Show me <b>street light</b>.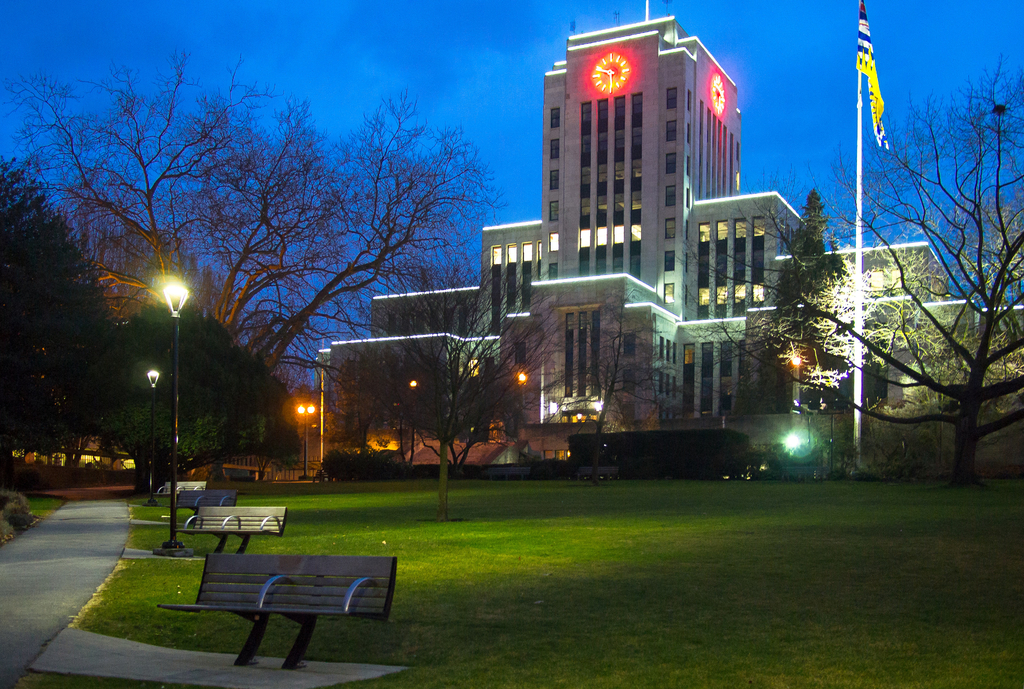
<b>street light</b> is here: 161,273,189,553.
